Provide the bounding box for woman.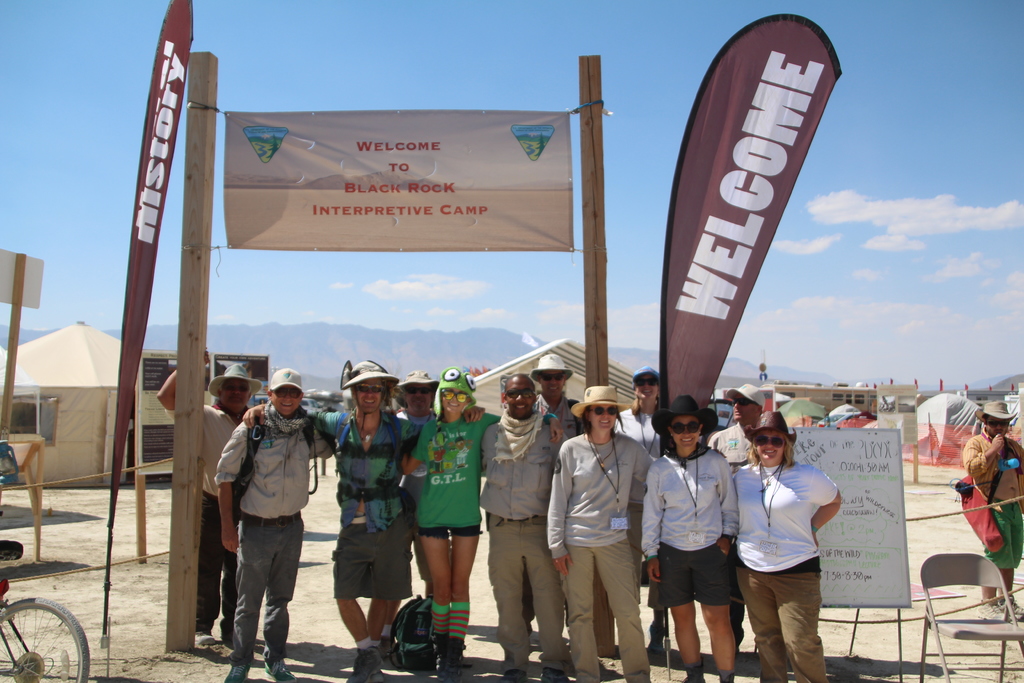
locate(611, 368, 672, 654).
